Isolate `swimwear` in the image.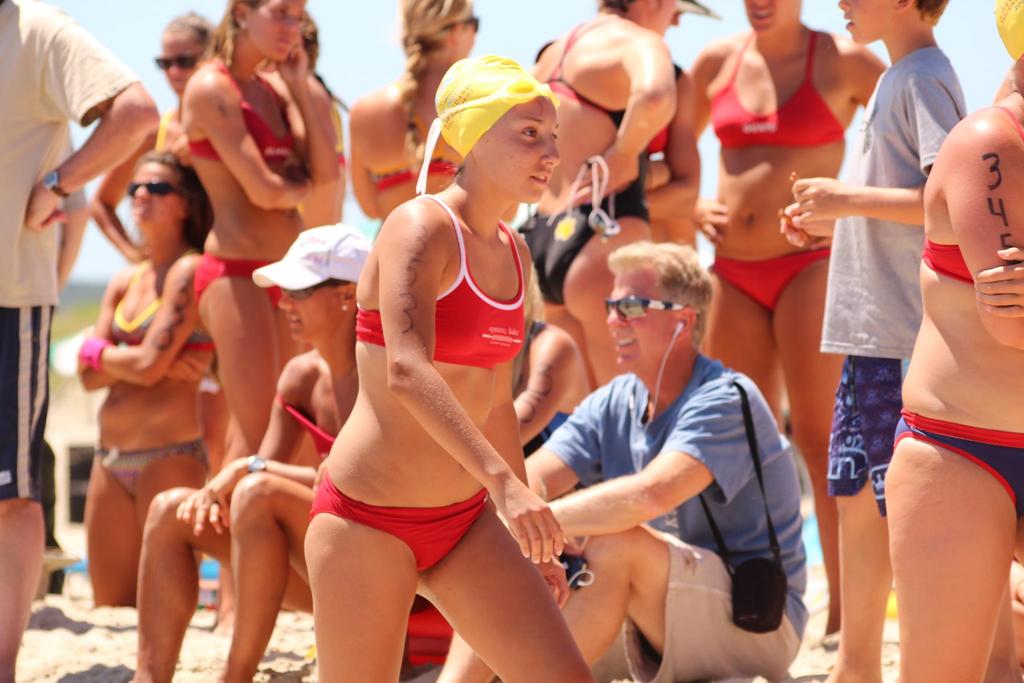
Isolated region: x1=528, y1=179, x2=651, y2=310.
